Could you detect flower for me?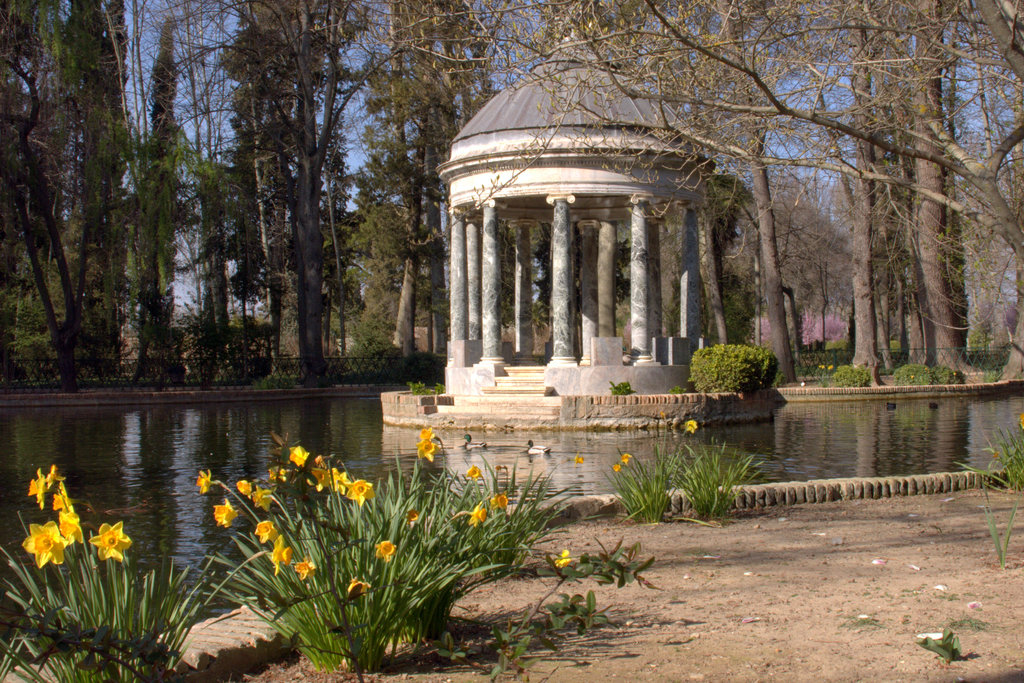
Detection result: [x1=622, y1=452, x2=630, y2=462].
